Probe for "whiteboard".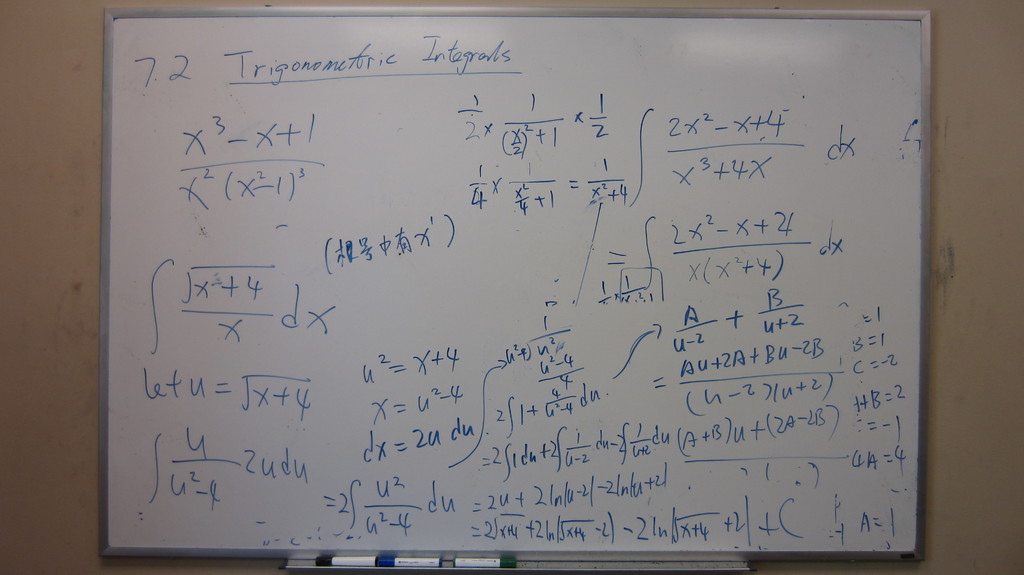
Probe result: {"x1": 95, "y1": 0, "x2": 937, "y2": 574}.
